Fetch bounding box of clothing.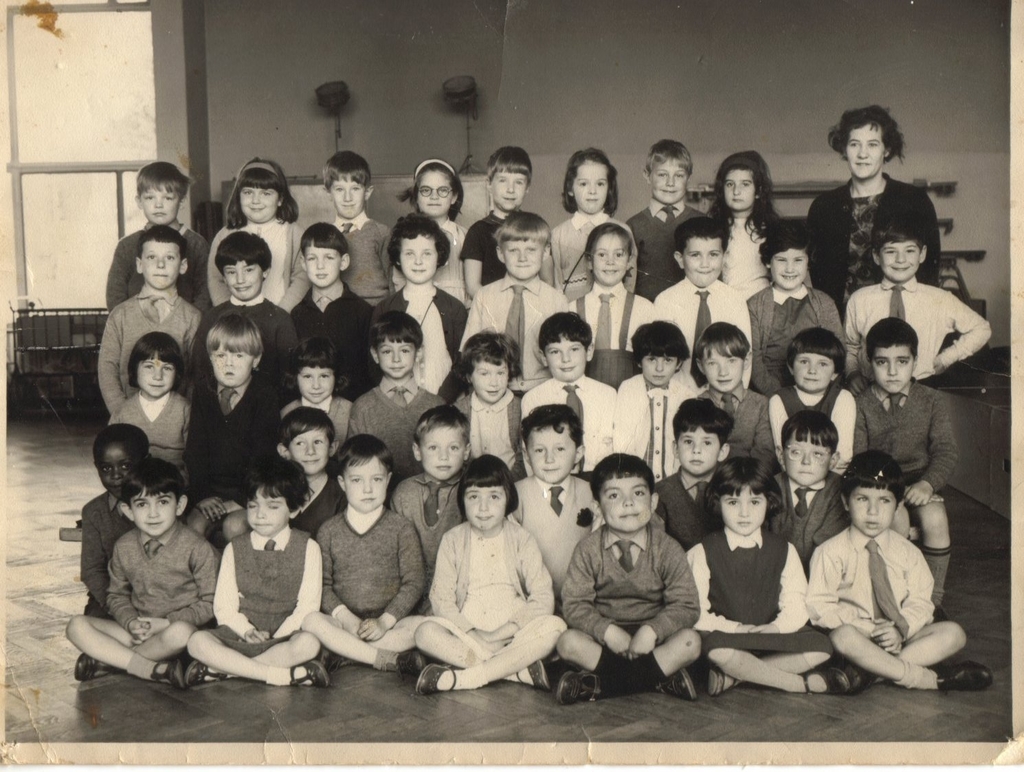
Bbox: (198,208,303,298).
